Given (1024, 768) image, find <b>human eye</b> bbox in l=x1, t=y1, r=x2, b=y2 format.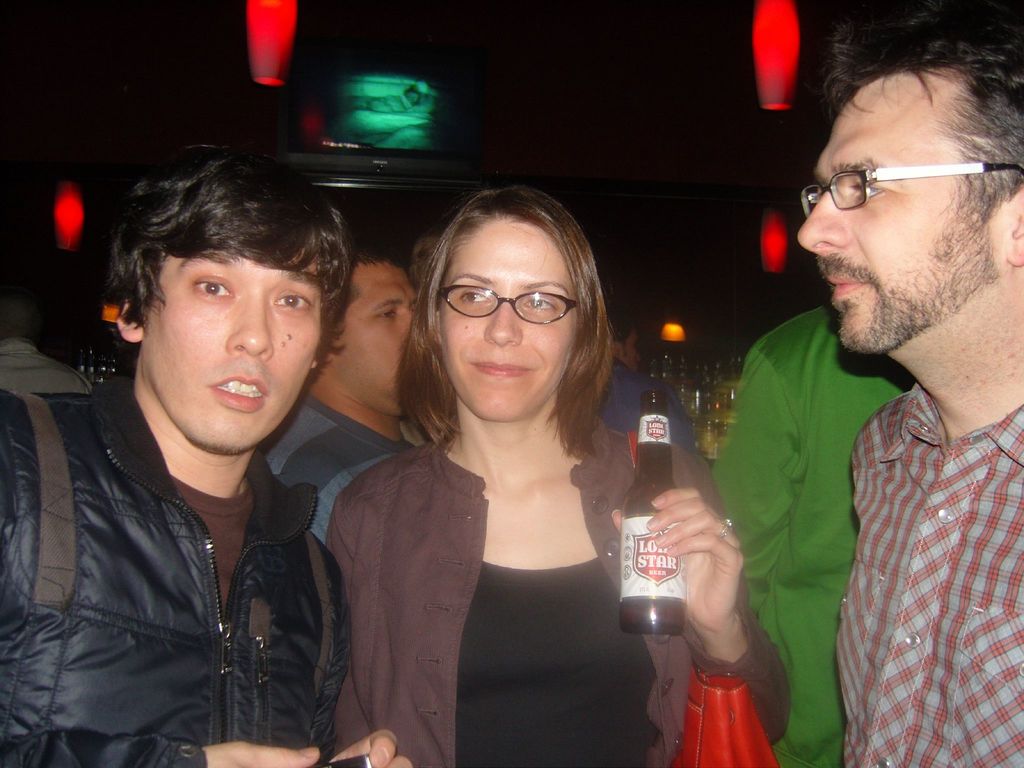
l=189, t=274, r=237, b=299.
